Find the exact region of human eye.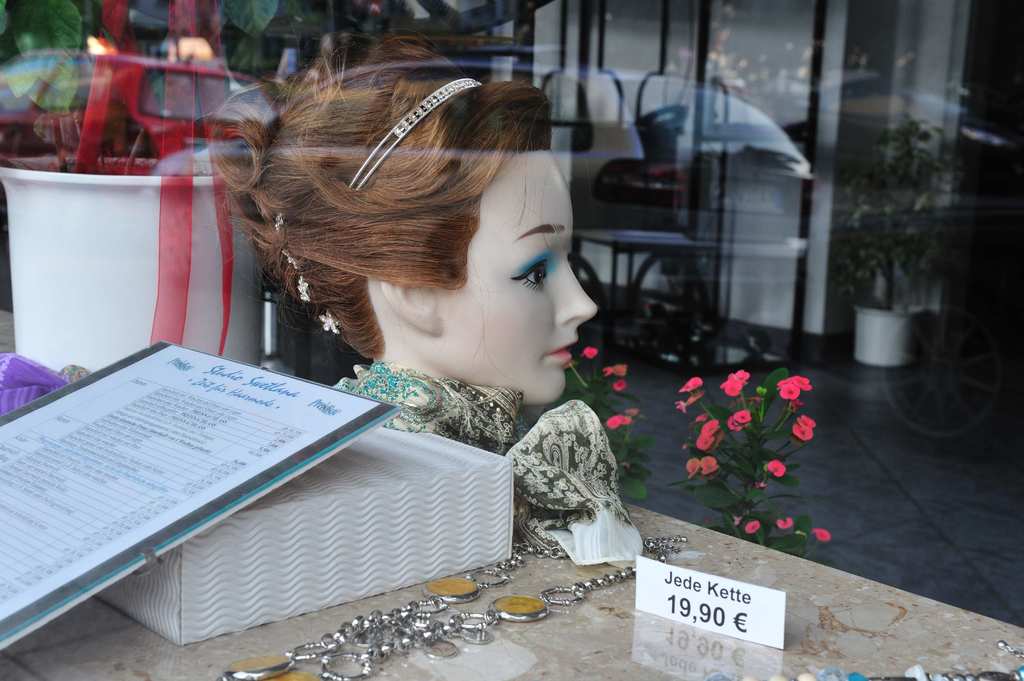
Exact region: (496, 227, 567, 310).
